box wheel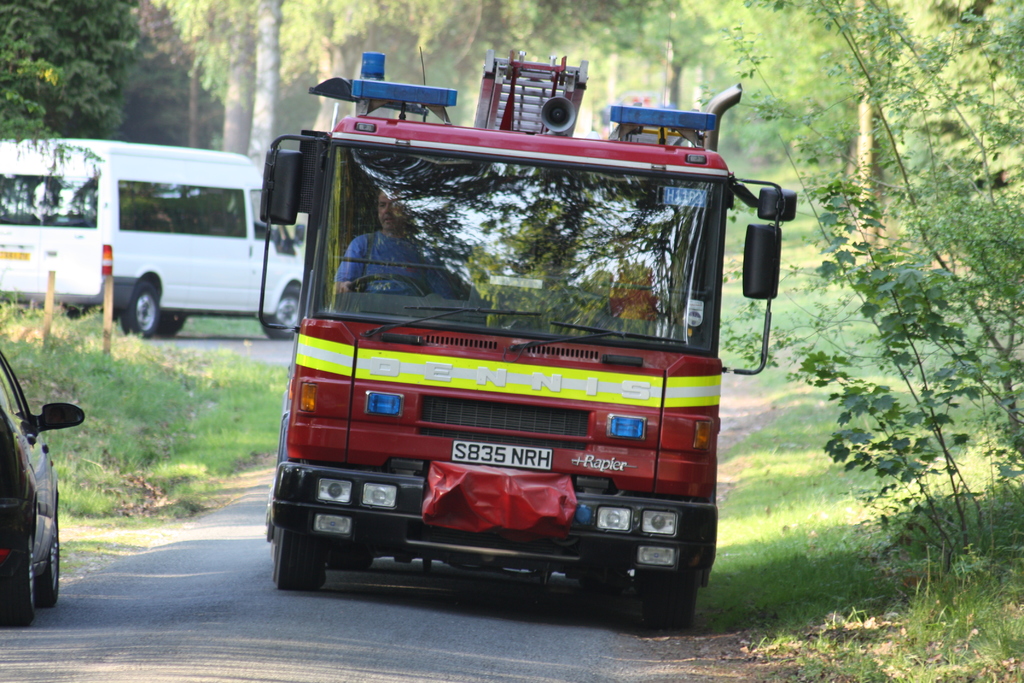
region(264, 414, 324, 593)
